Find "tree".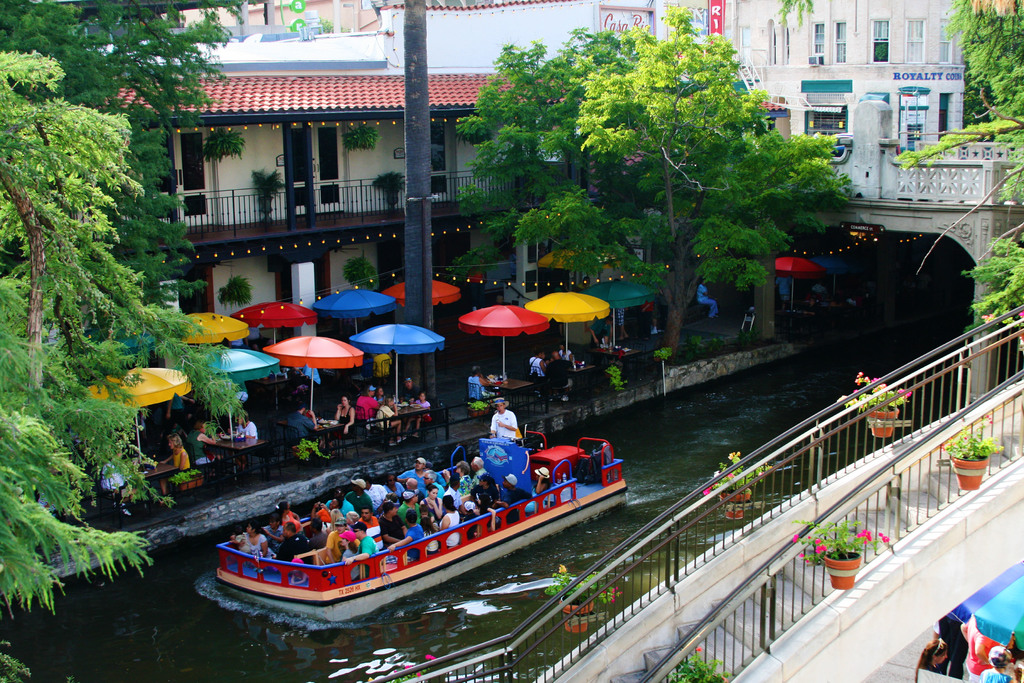
(left=573, top=8, right=835, bottom=363).
